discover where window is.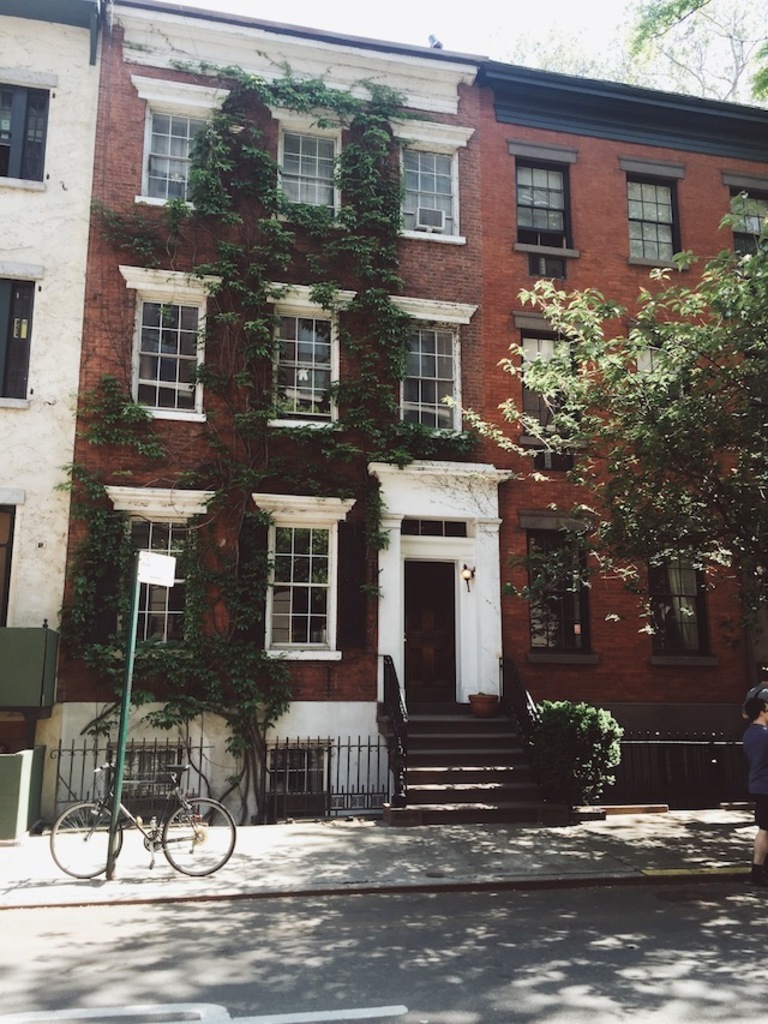
Discovered at 385/140/463/244.
